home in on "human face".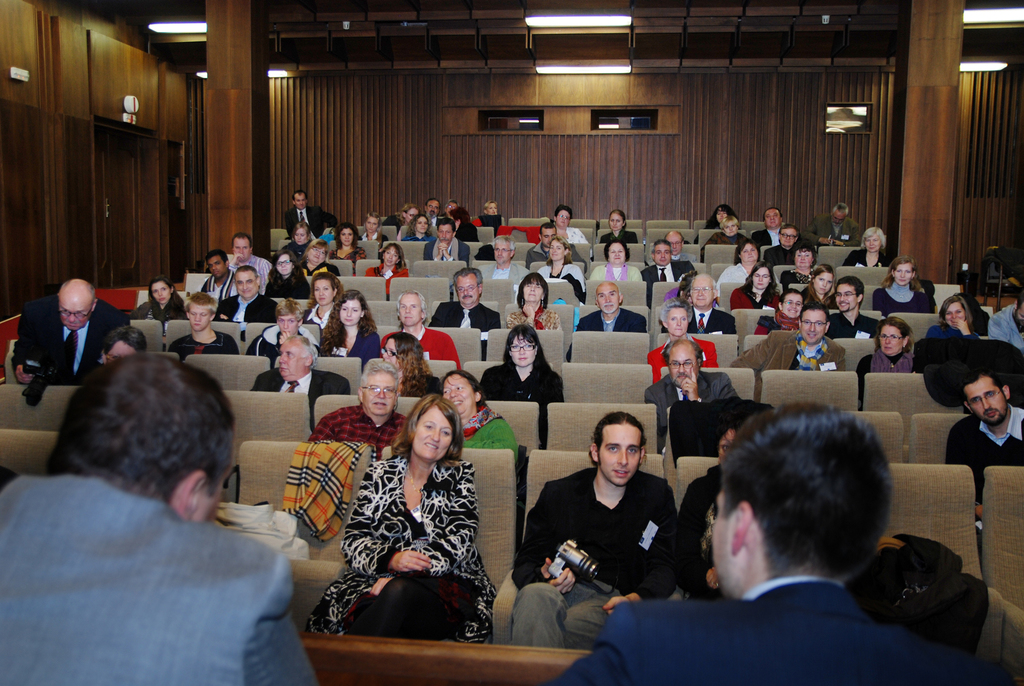
Homed in at 558/210/571/229.
